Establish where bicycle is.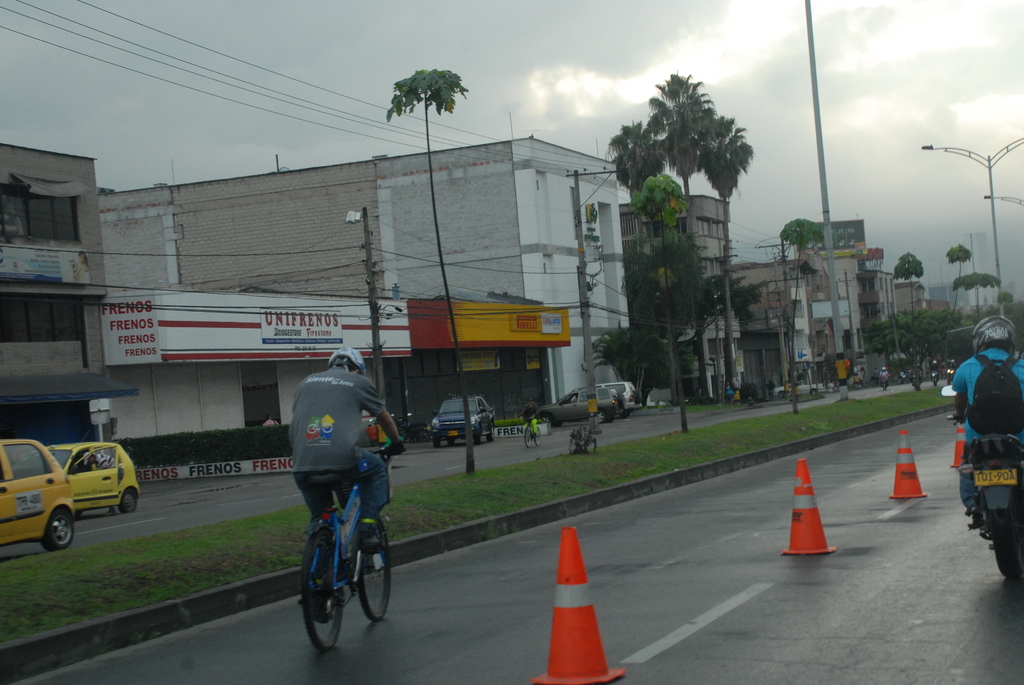
Established at {"x1": 298, "y1": 450, "x2": 395, "y2": 652}.
